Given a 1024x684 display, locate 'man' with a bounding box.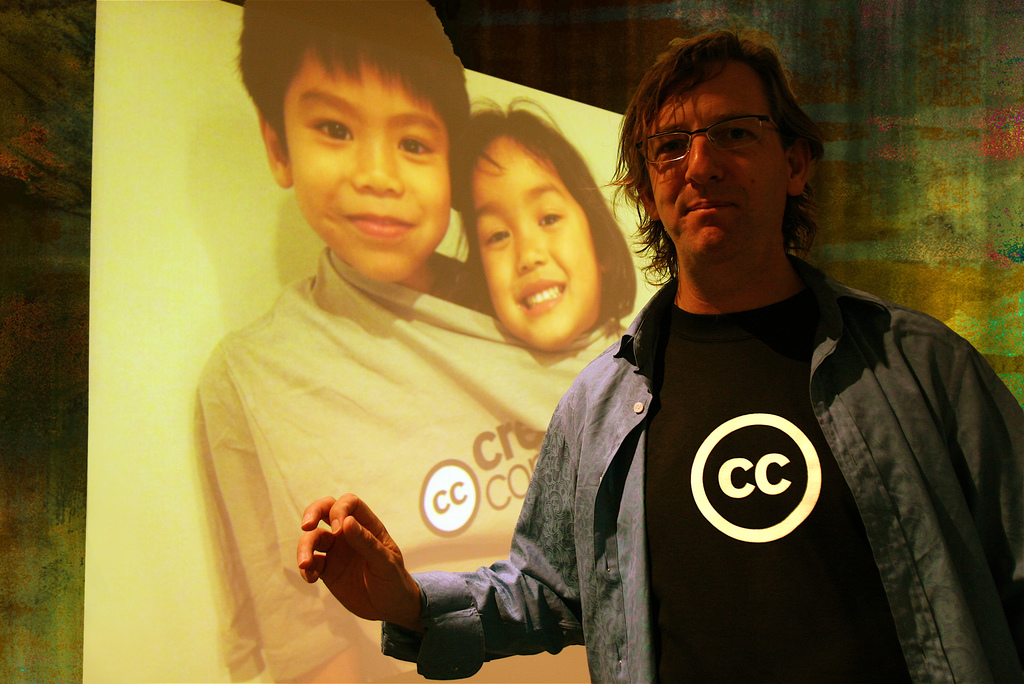
Located: pyautogui.locateOnScreen(468, 43, 1010, 668).
